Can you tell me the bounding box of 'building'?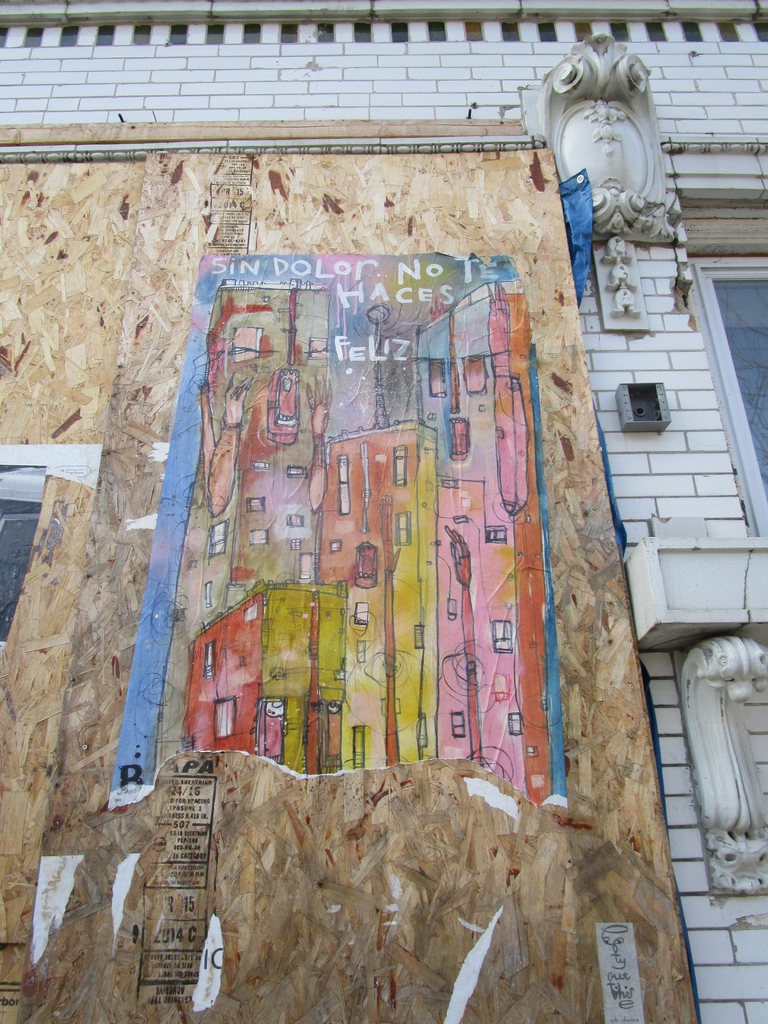
{"x1": 0, "y1": 0, "x2": 767, "y2": 1016}.
